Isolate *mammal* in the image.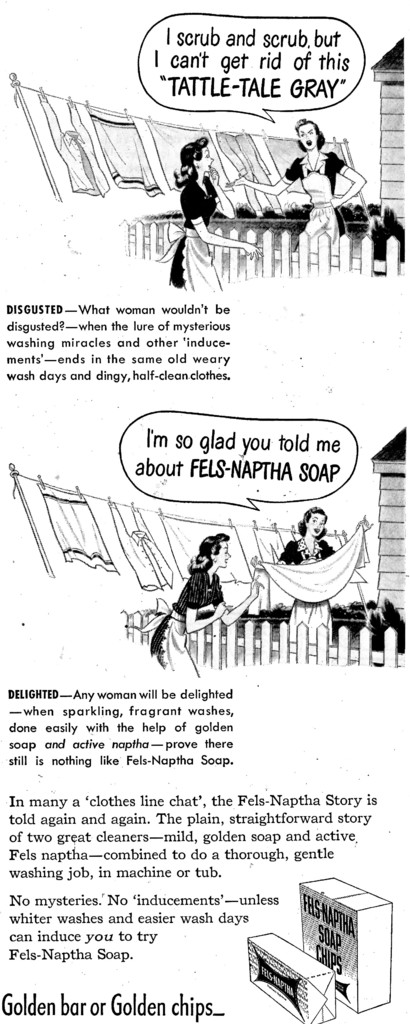
Isolated region: {"x1": 168, "y1": 136, "x2": 258, "y2": 292}.
